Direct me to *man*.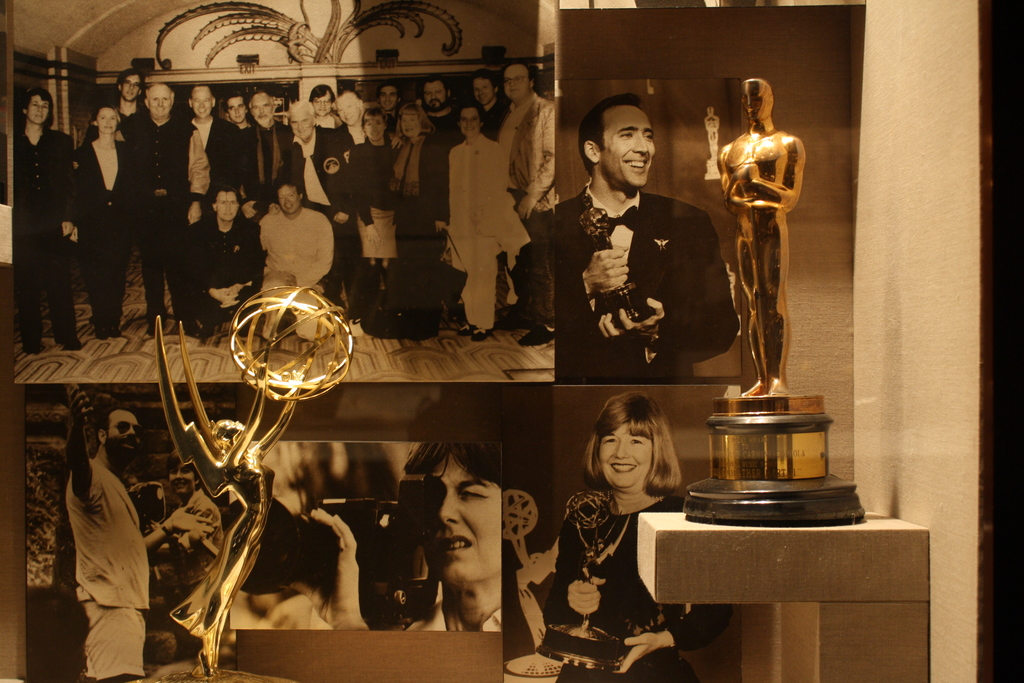
Direction: x1=237 y1=85 x2=289 y2=290.
